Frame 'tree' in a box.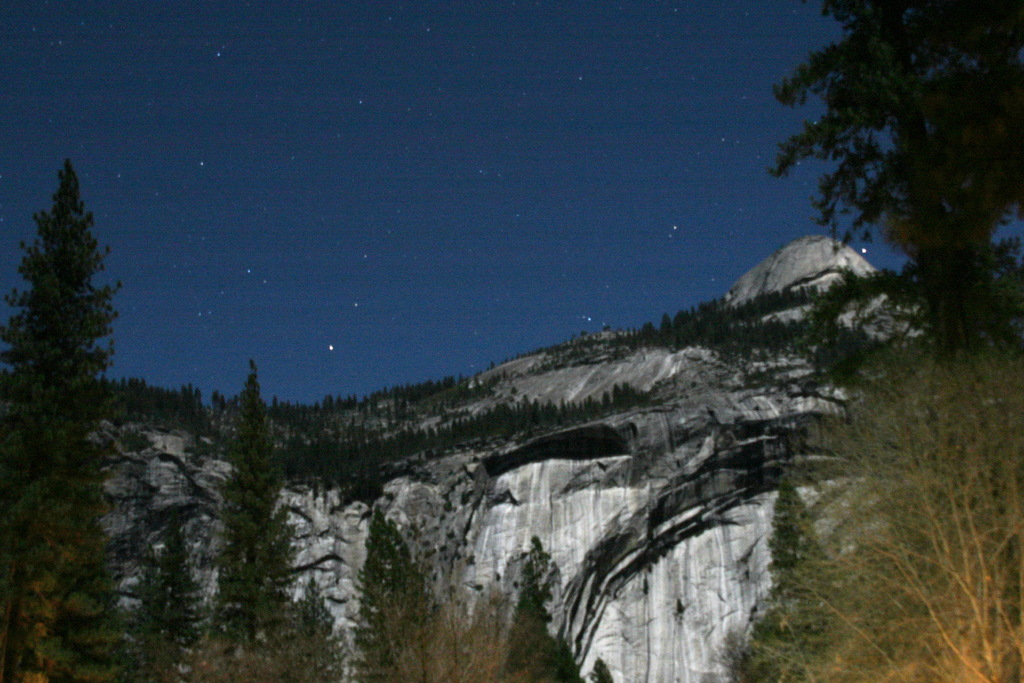
pyautogui.locateOnScreen(715, 338, 1023, 682).
